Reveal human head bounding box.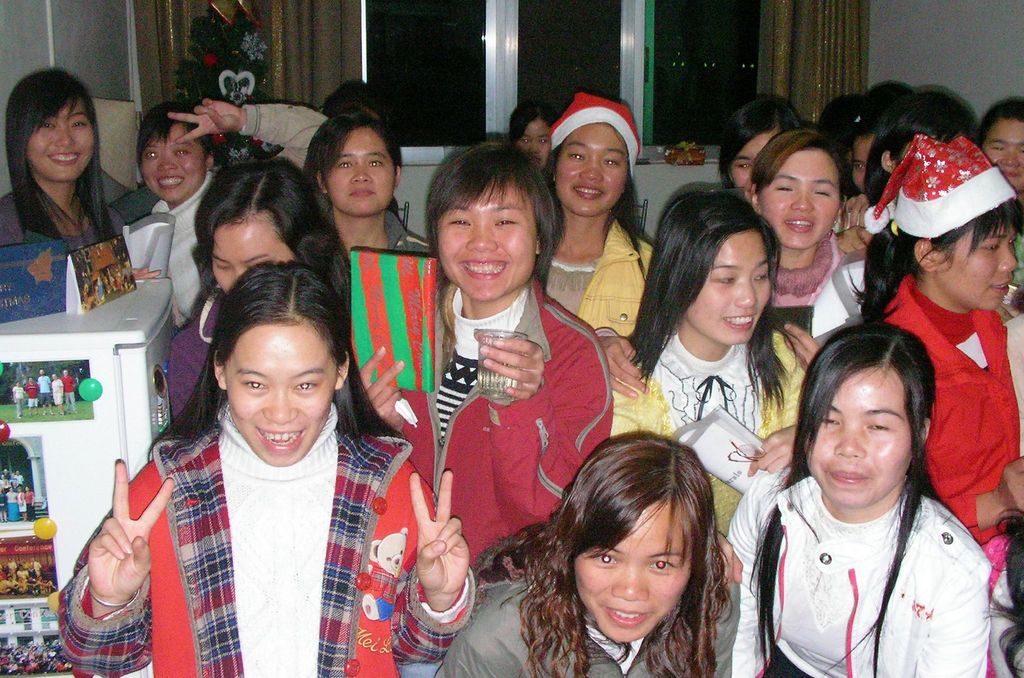
Revealed: [left=798, top=331, right=931, bottom=514].
